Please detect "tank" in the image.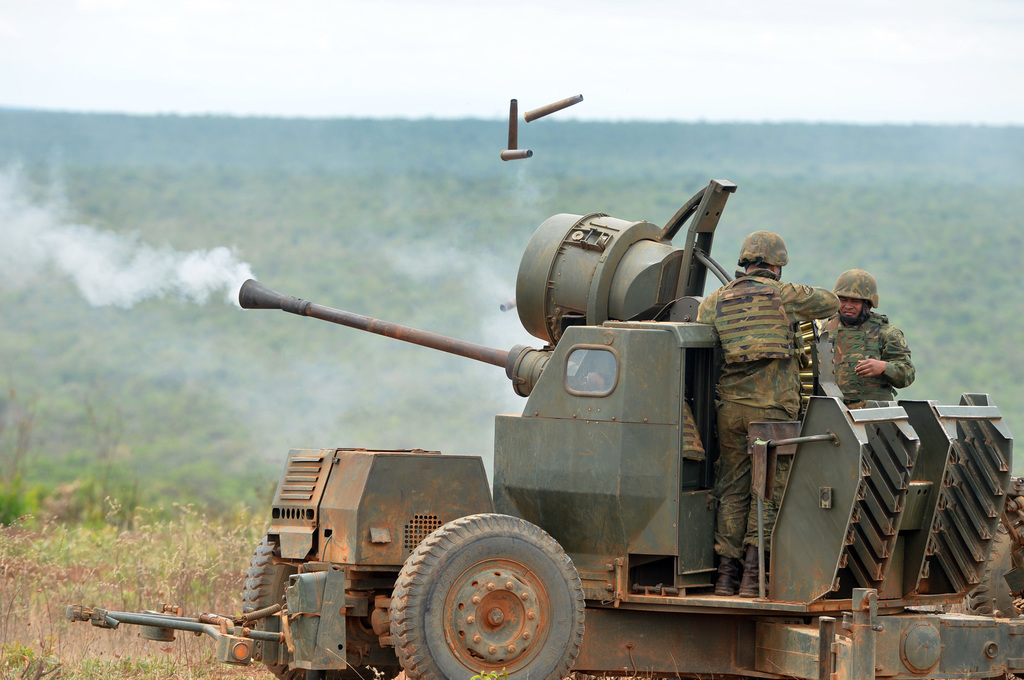
bbox=(64, 178, 1023, 679).
